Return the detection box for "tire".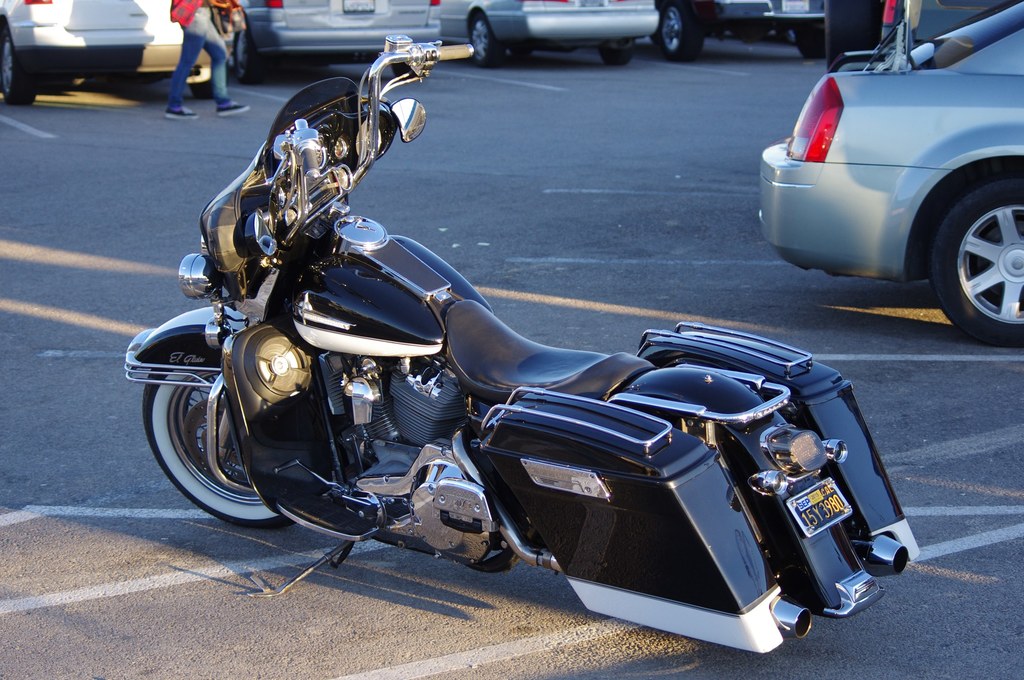
box=[0, 22, 42, 101].
